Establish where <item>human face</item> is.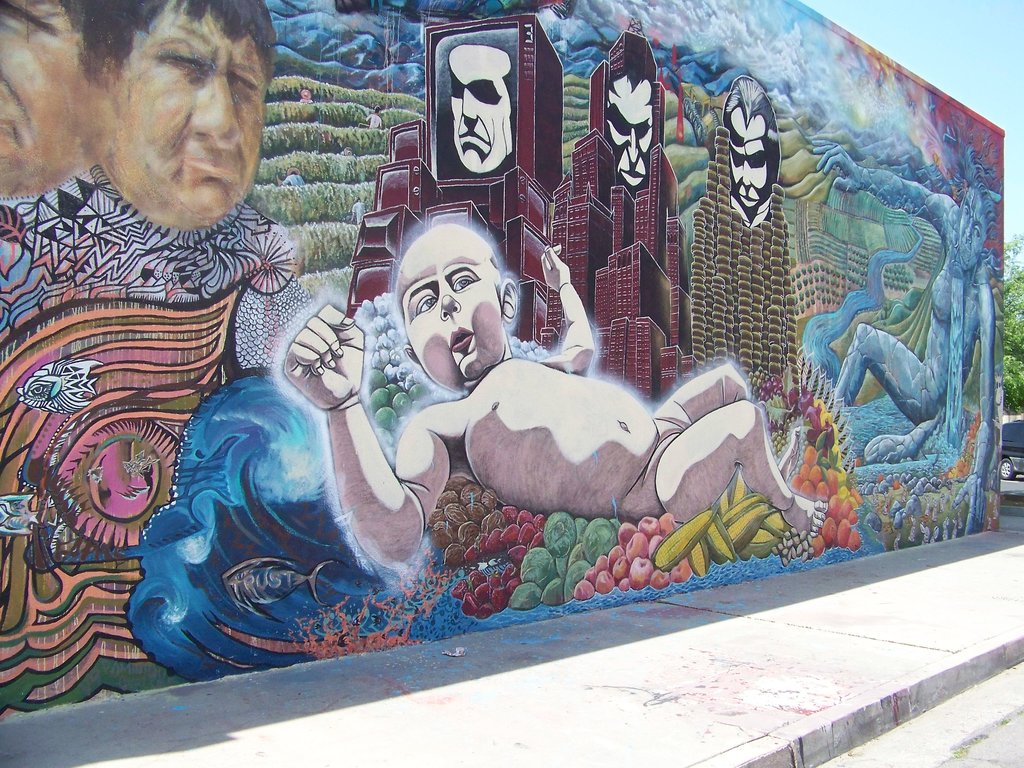
Established at box=[957, 184, 985, 269].
